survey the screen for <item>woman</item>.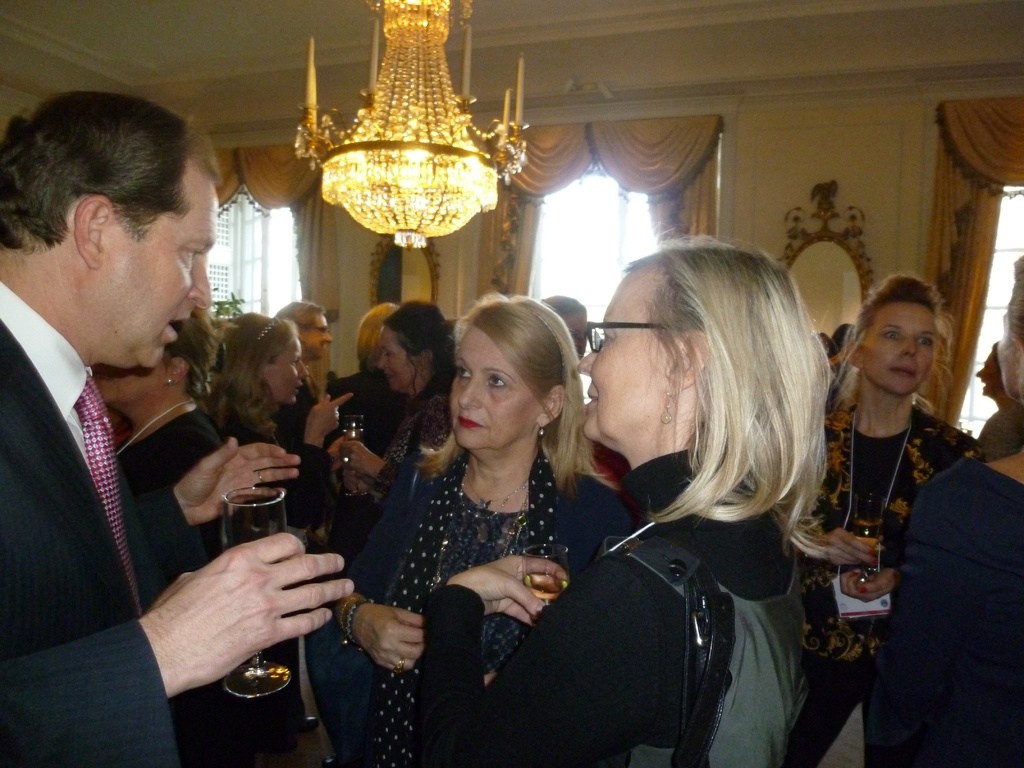
Survey found: 329:303:458:498.
